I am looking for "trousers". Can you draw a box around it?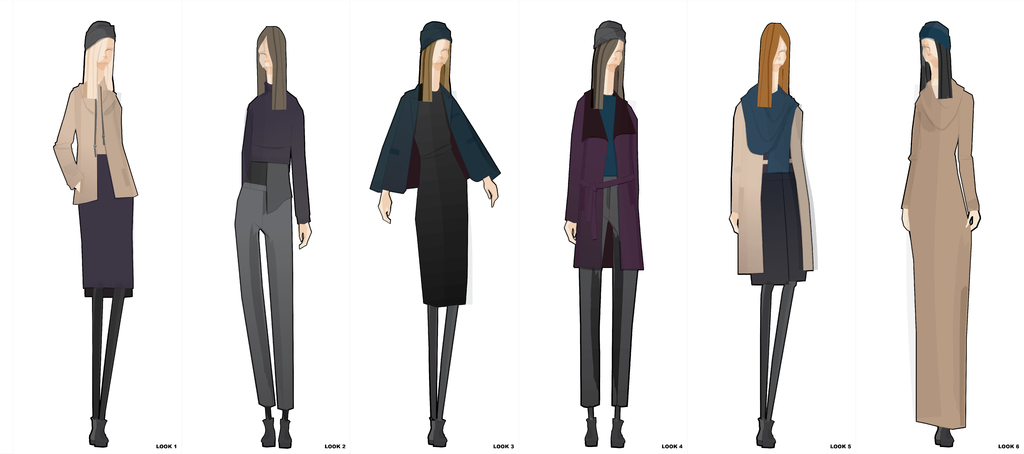
Sure, the bounding box is x1=234, y1=182, x2=297, y2=408.
